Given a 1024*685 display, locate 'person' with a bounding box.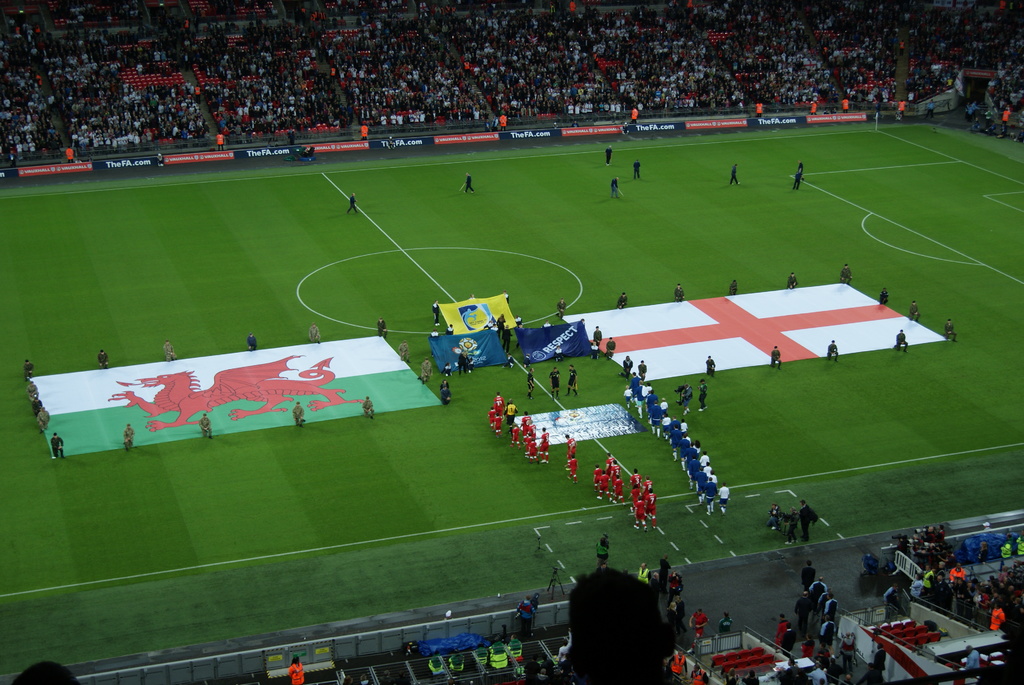
Located: {"x1": 556, "y1": 294, "x2": 566, "y2": 322}.
